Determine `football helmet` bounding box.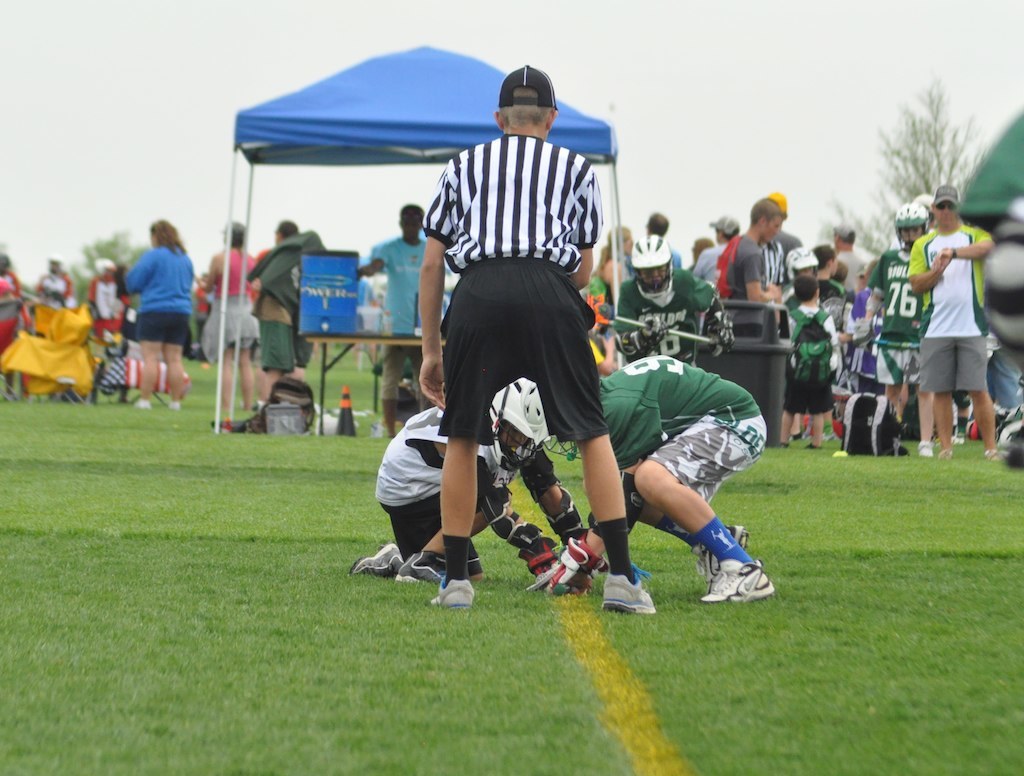
Determined: crop(914, 190, 944, 217).
